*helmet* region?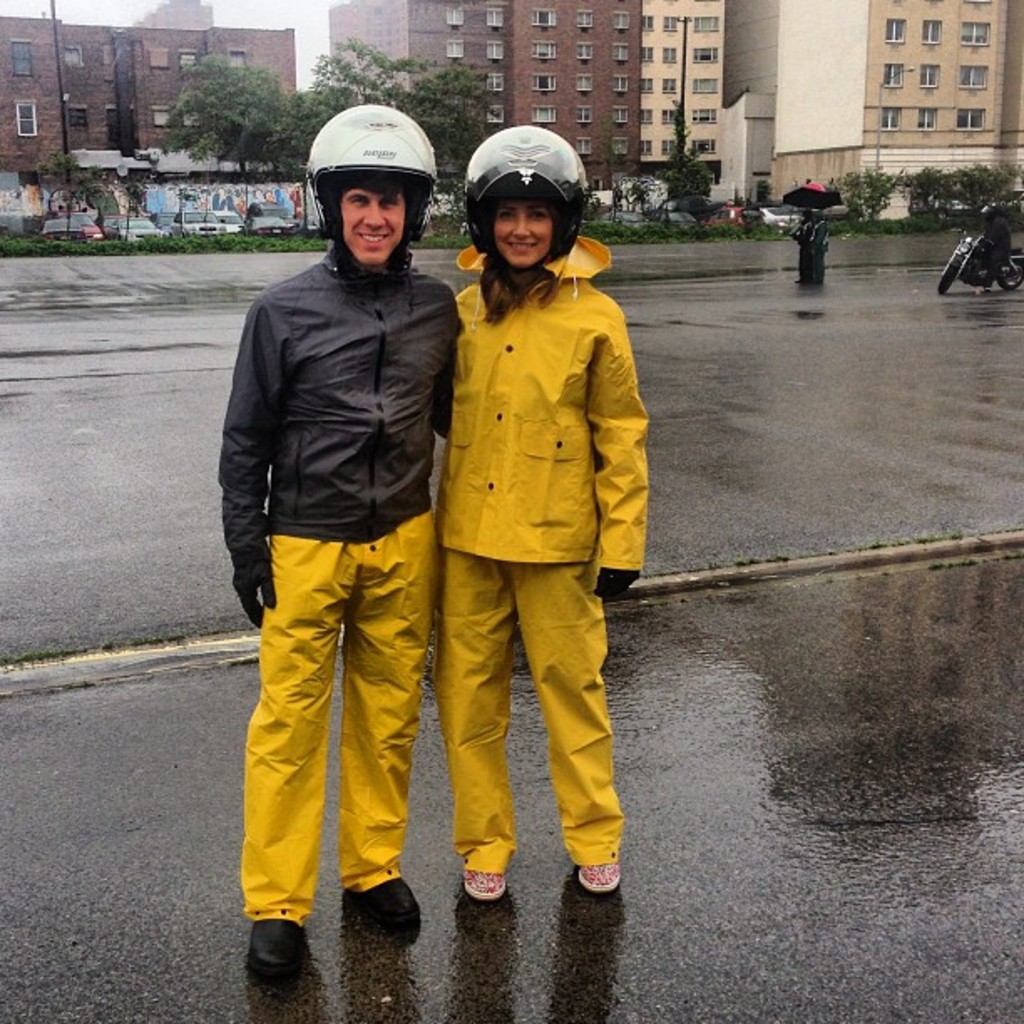
(975, 202, 1002, 241)
